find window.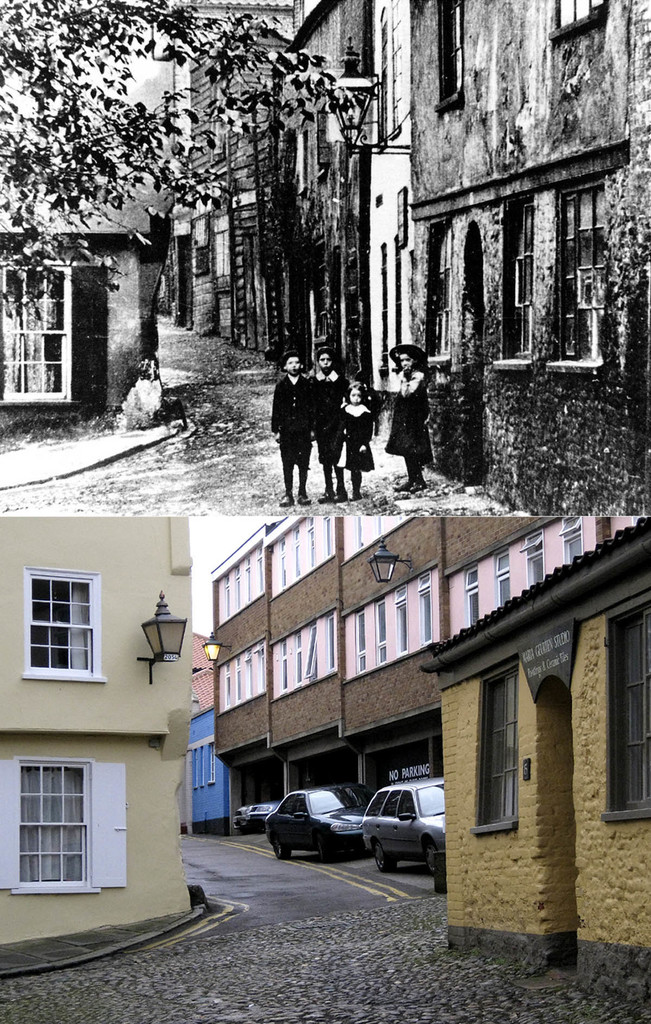
<box>236,653,245,706</box>.
